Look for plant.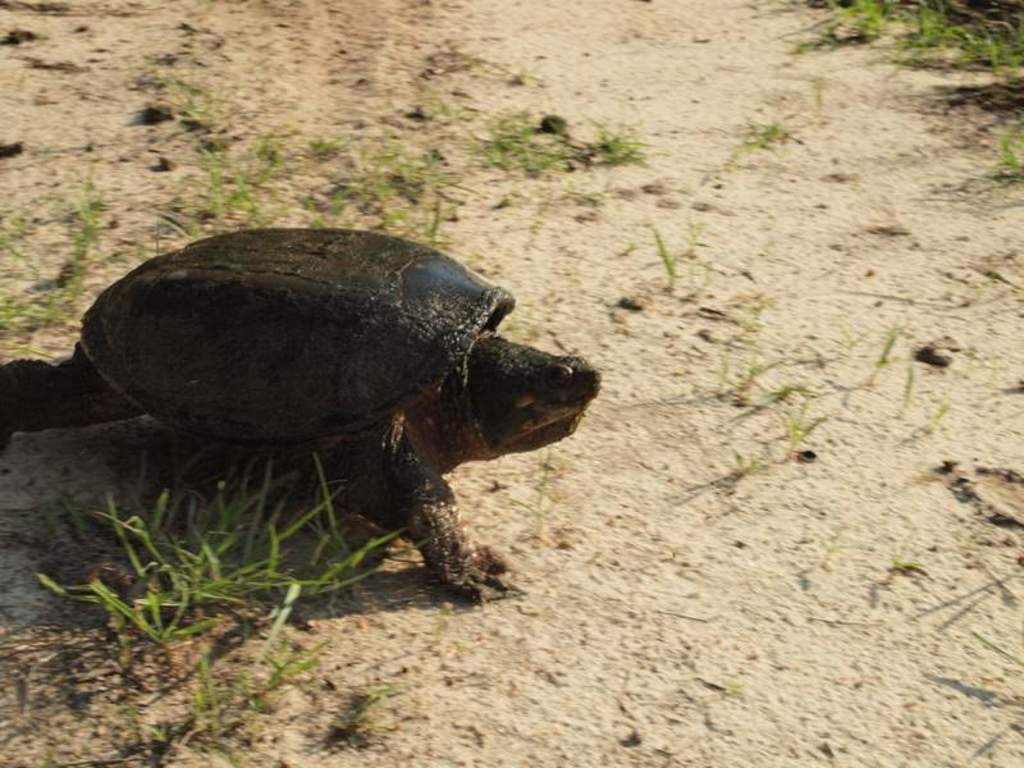
Found: 168 67 206 113.
